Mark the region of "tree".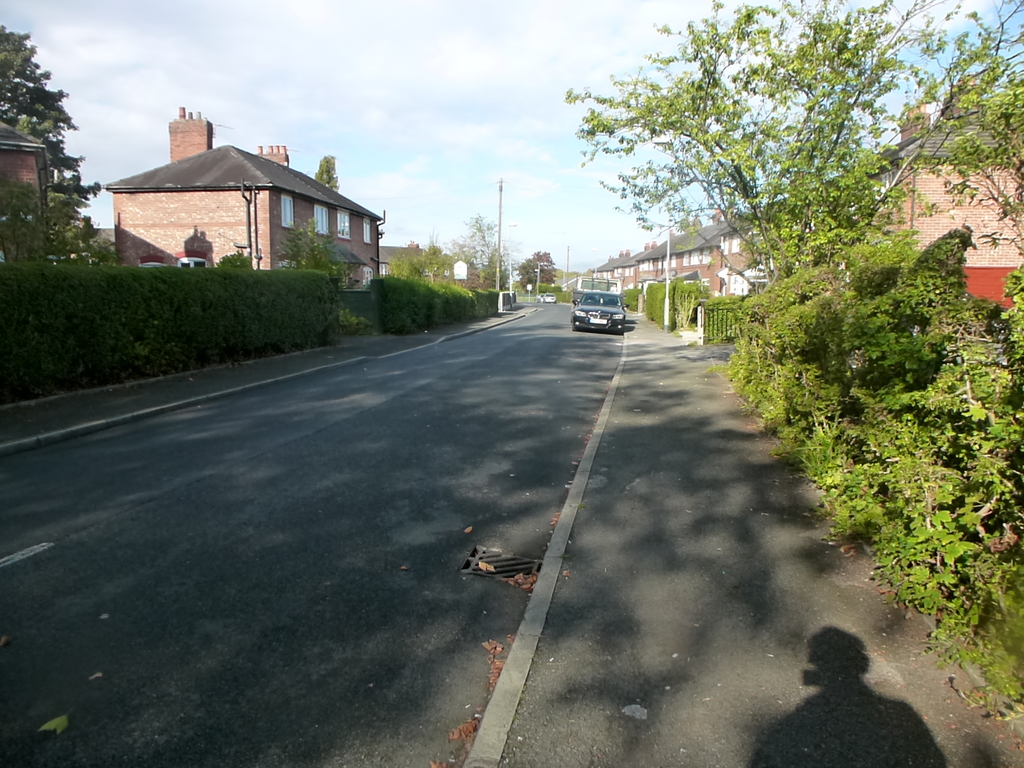
Region: locate(476, 253, 559, 296).
